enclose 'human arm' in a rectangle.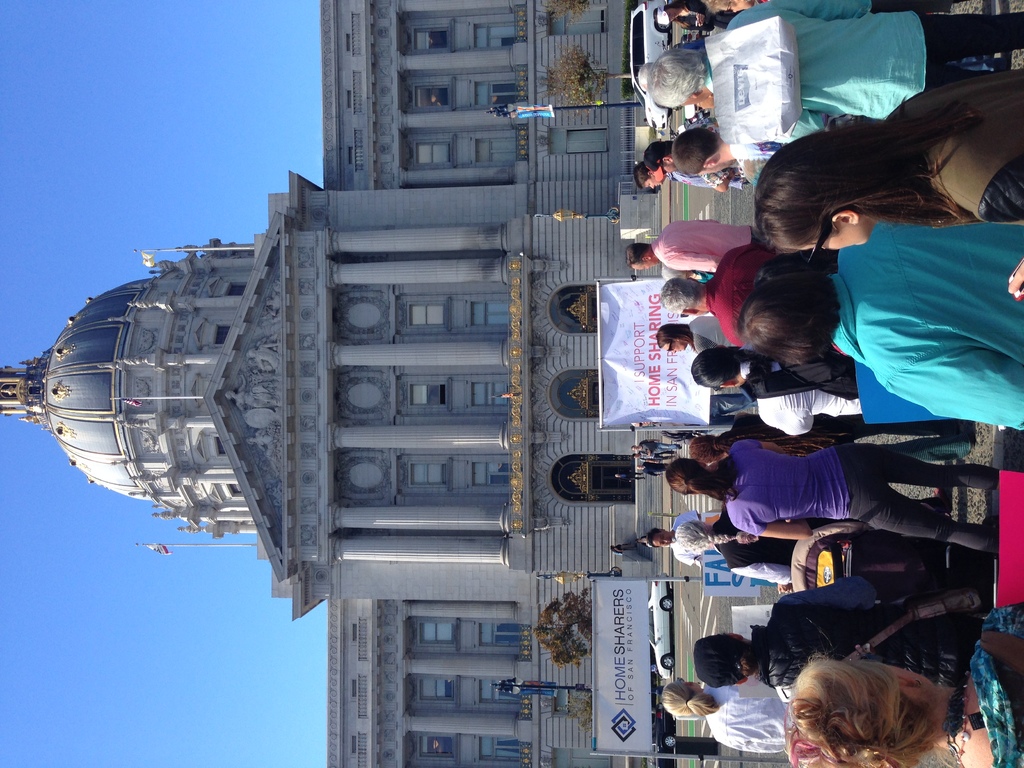
Rect(760, 412, 812, 442).
